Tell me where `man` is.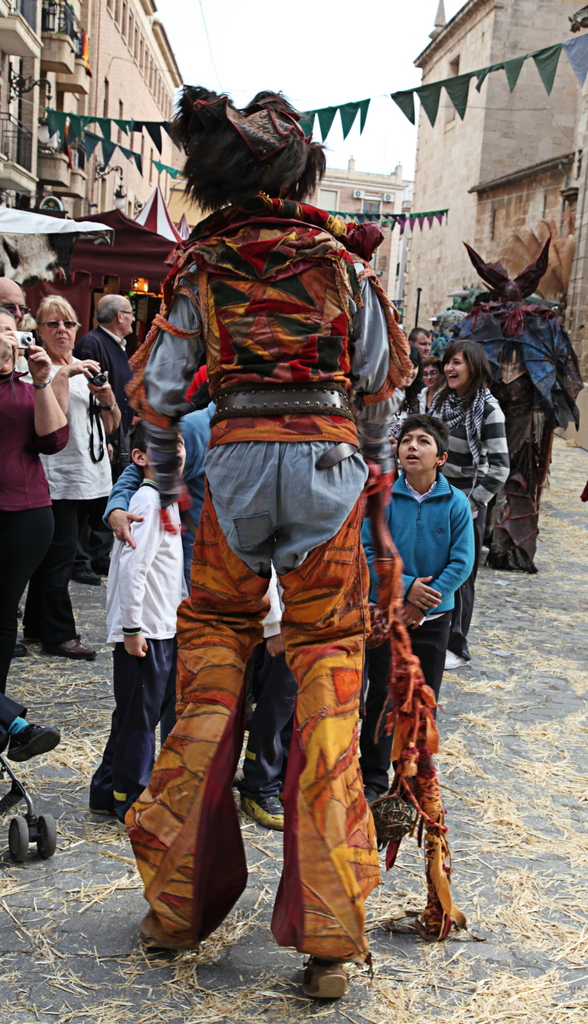
`man` is at Rect(363, 403, 482, 799).
